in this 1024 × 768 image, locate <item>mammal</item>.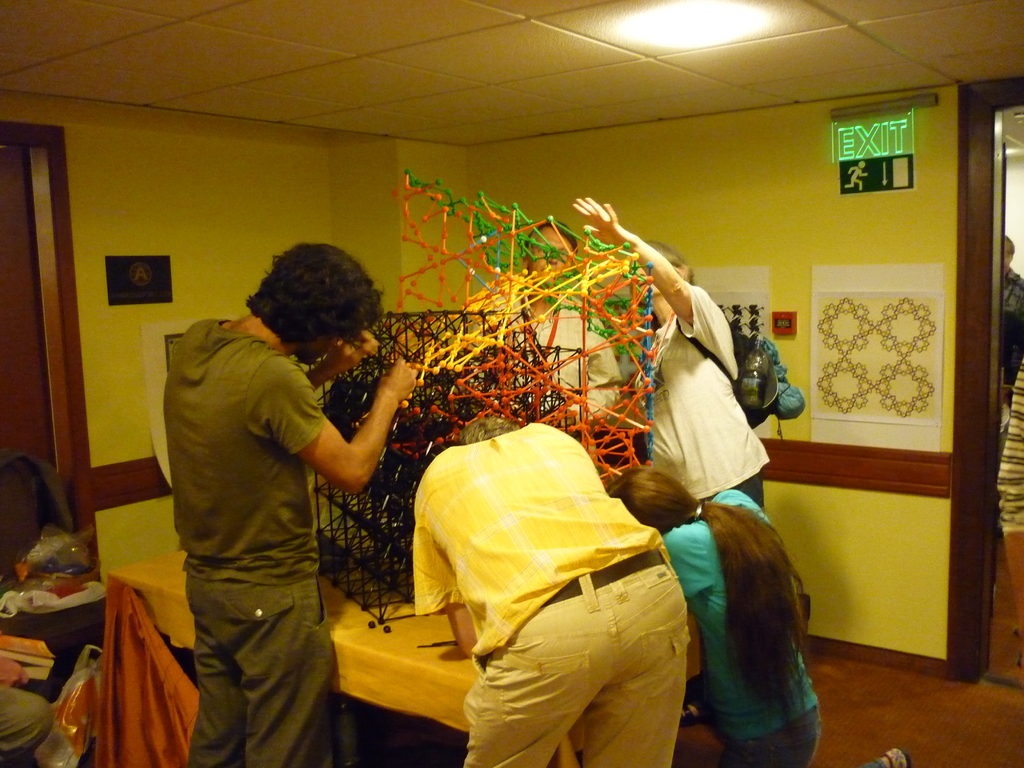
Bounding box: box(999, 236, 1023, 404).
